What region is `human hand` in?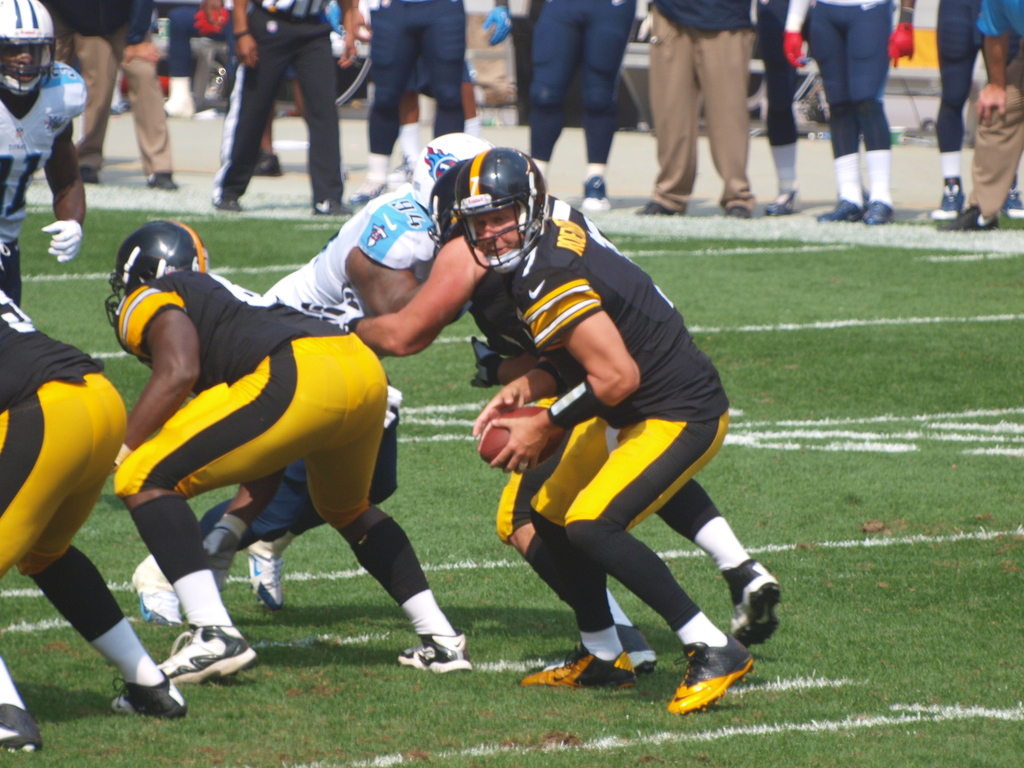
120,42,161,68.
